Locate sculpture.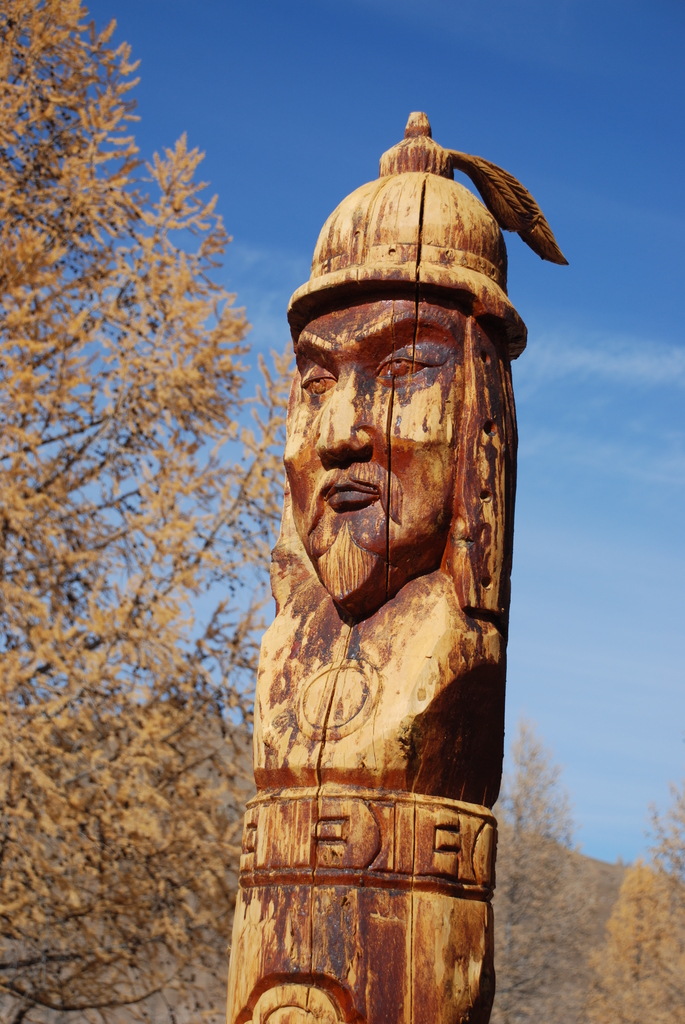
Bounding box: (223,100,578,1023).
